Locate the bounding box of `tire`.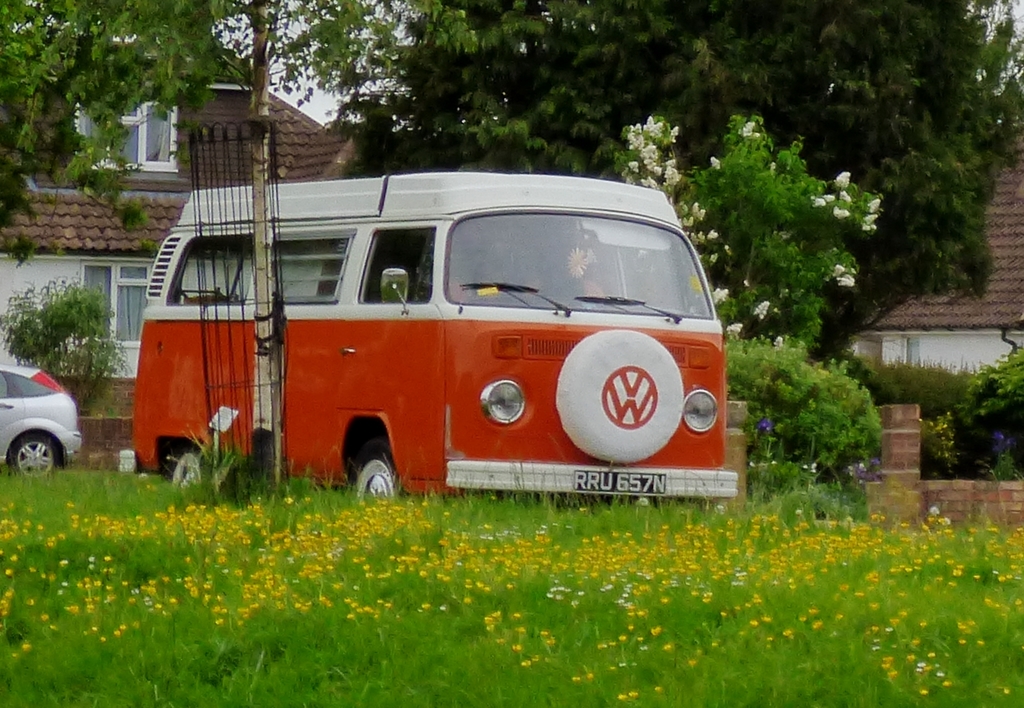
Bounding box: 345/429/404/499.
